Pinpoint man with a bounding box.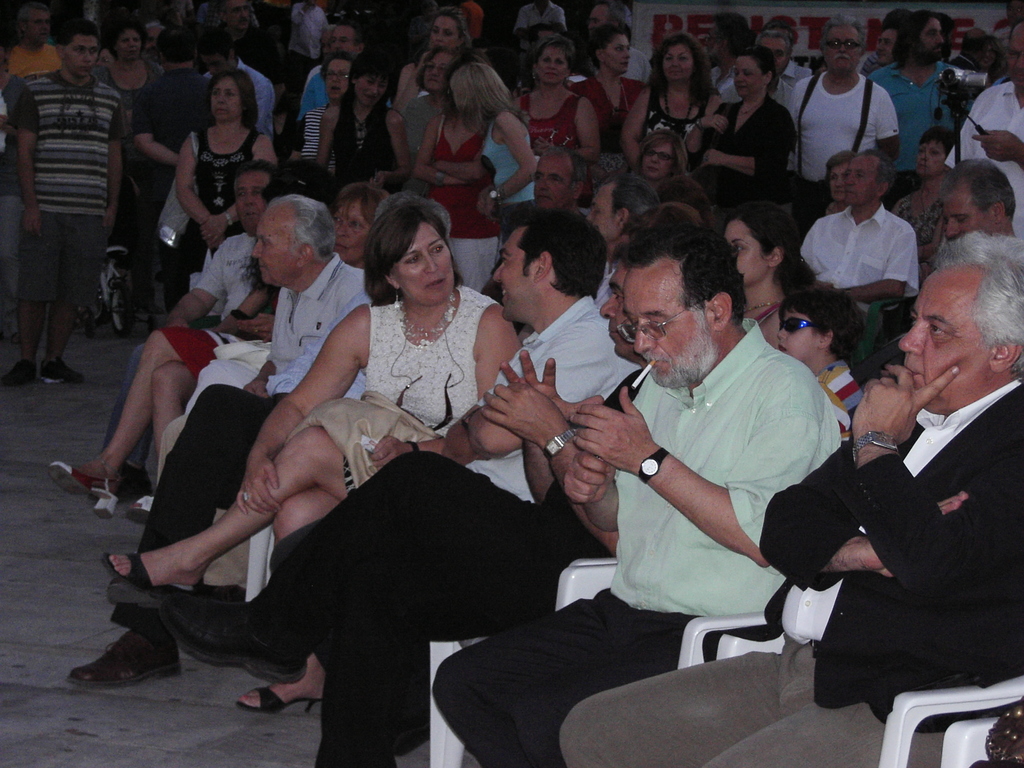
428/225/842/767.
